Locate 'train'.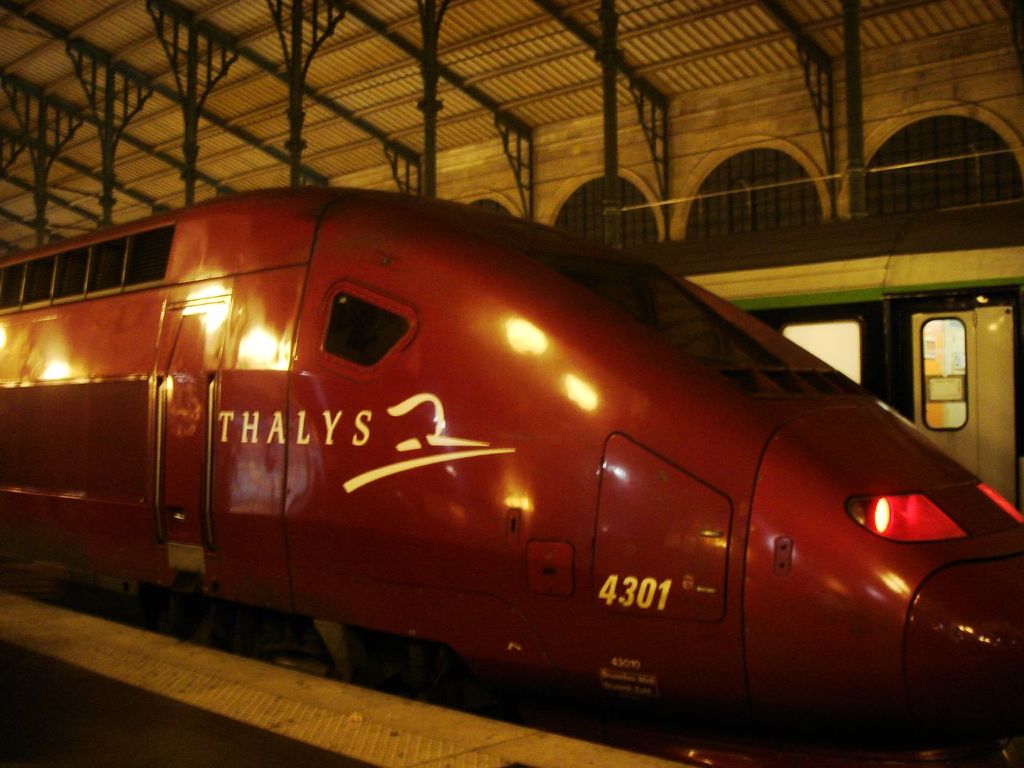
Bounding box: {"left": 0, "top": 194, "right": 1023, "bottom": 750}.
